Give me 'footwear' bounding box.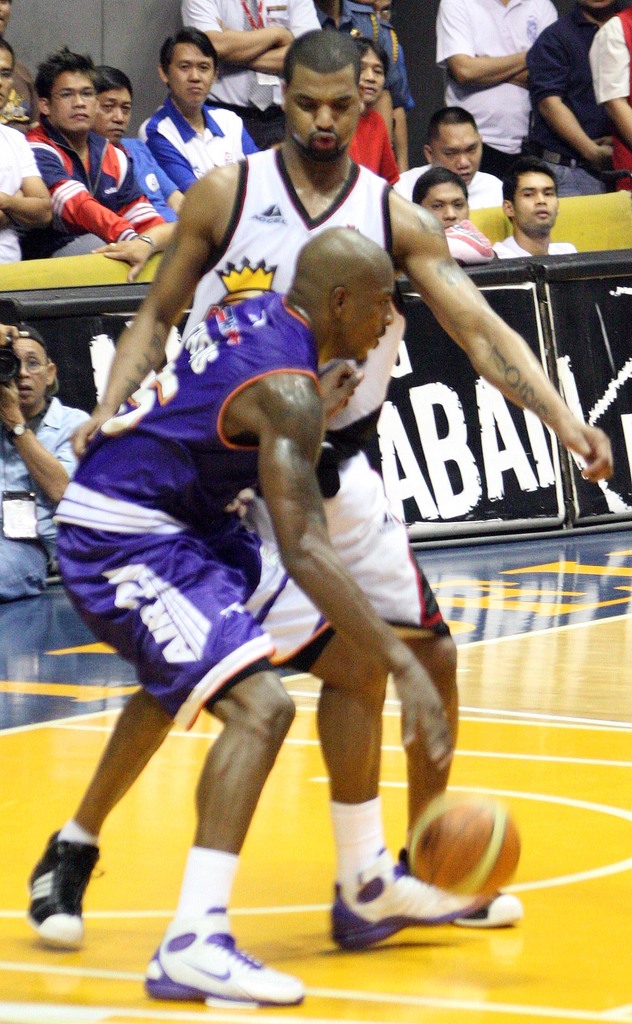
pyautogui.locateOnScreen(27, 829, 100, 942).
